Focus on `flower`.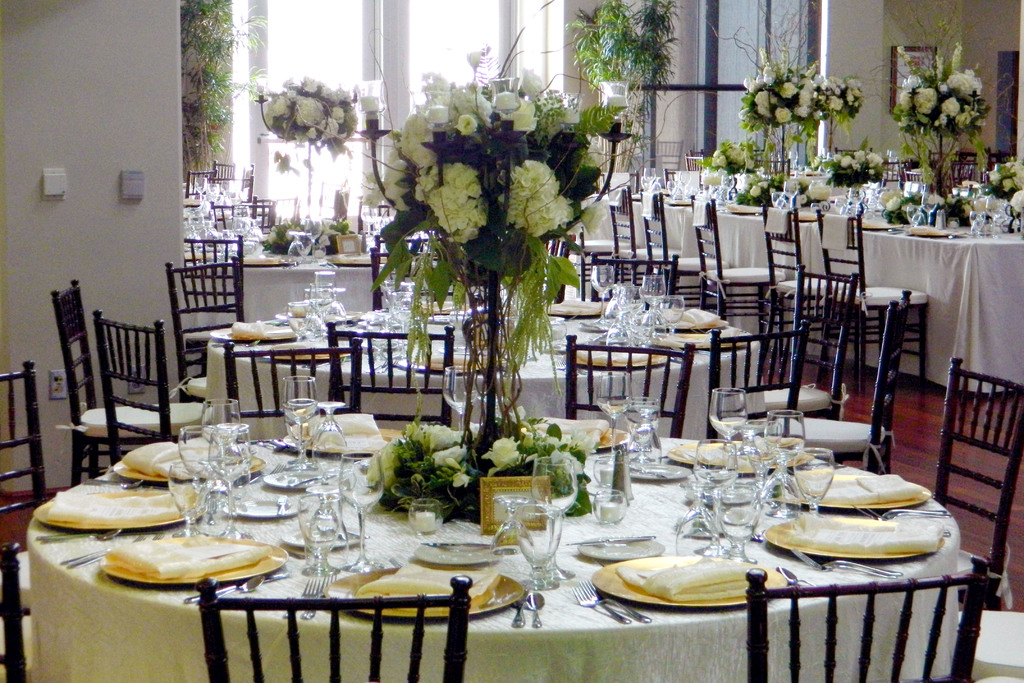
Focused at BBox(521, 65, 541, 100).
